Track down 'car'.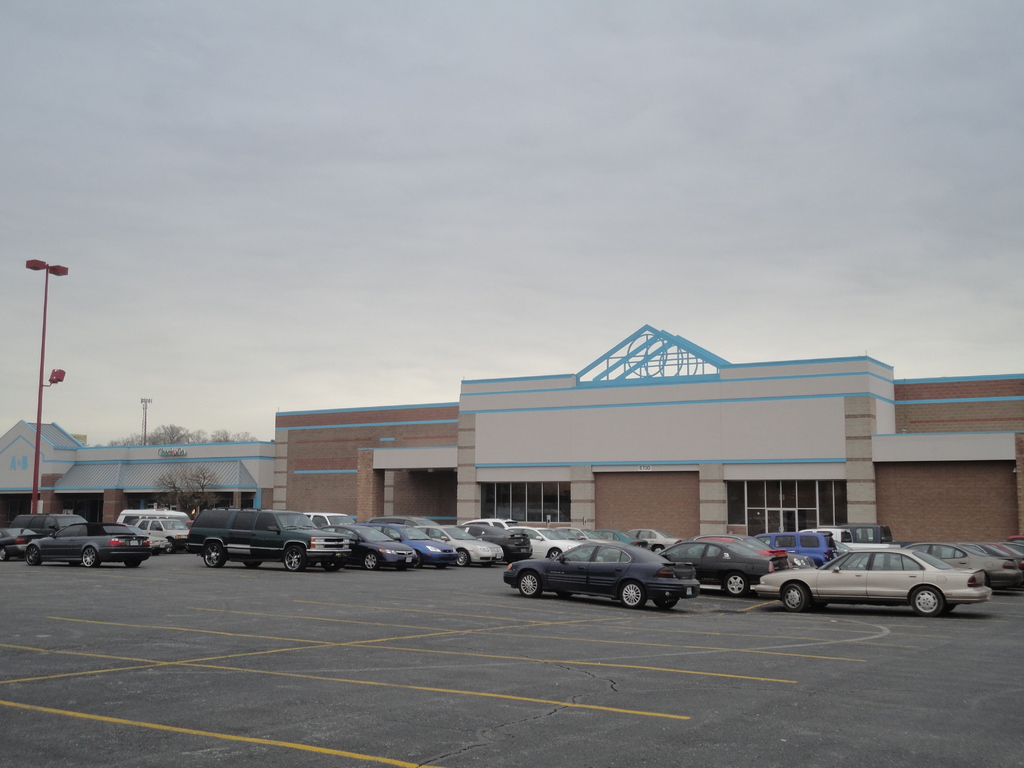
Tracked to (505,526,580,556).
